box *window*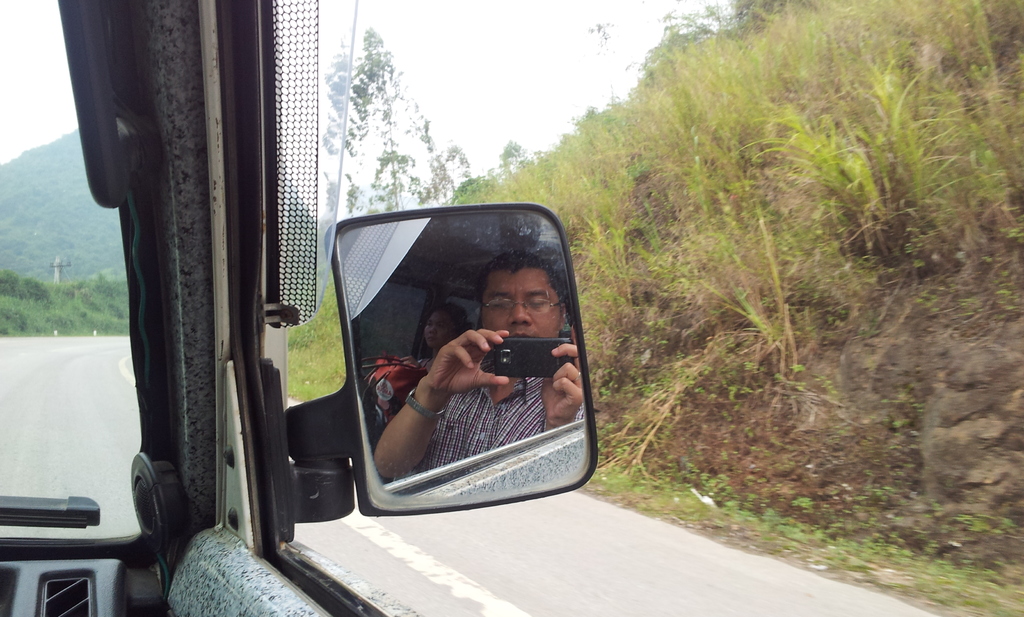
255 0 1023 616
